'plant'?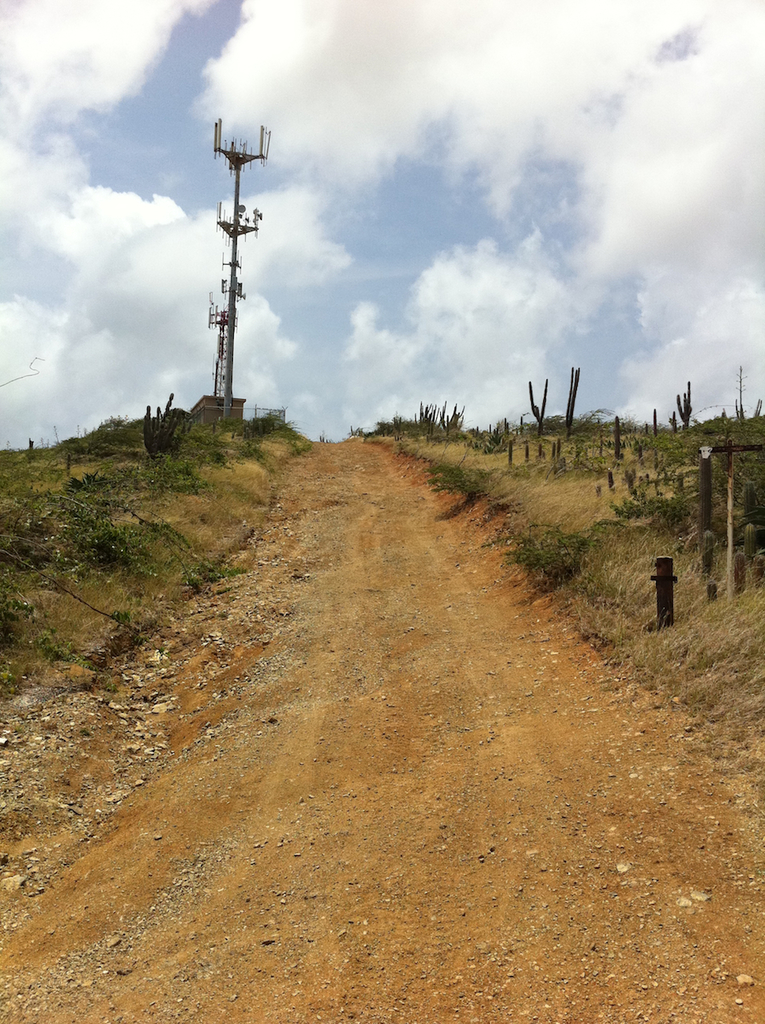
(left=437, top=401, right=469, bottom=429)
